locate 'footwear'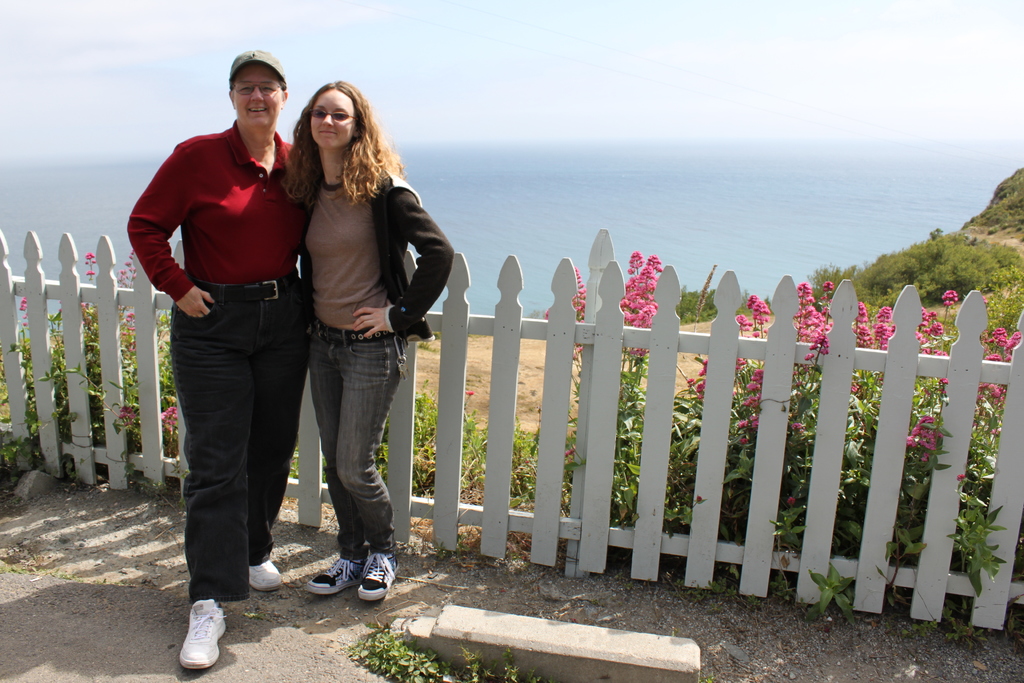
(x1=177, y1=595, x2=229, y2=672)
